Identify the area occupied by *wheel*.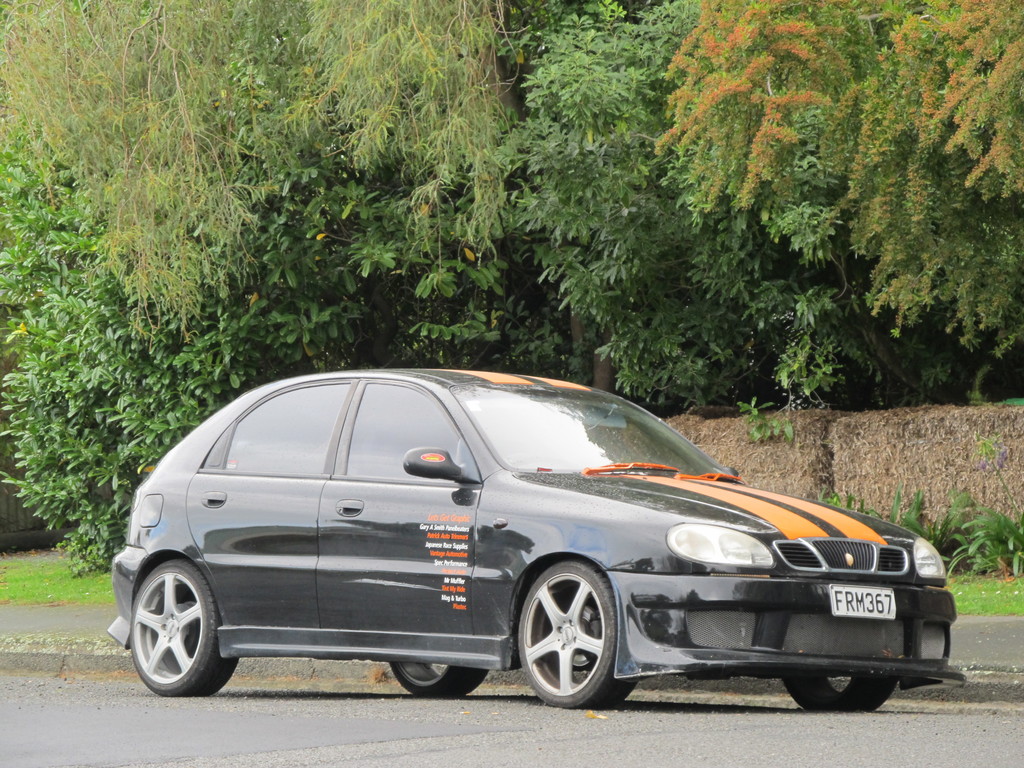
Area: bbox(518, 574, 620, 714).
